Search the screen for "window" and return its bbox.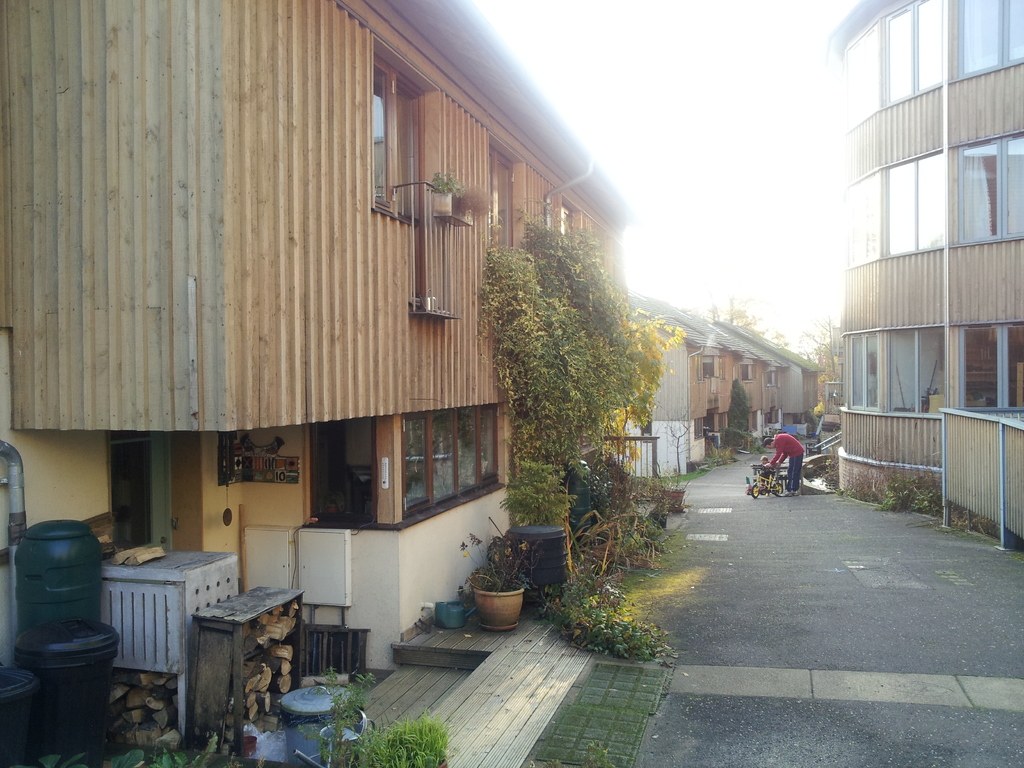
Found: Rect(642, 420, 652, 444).
